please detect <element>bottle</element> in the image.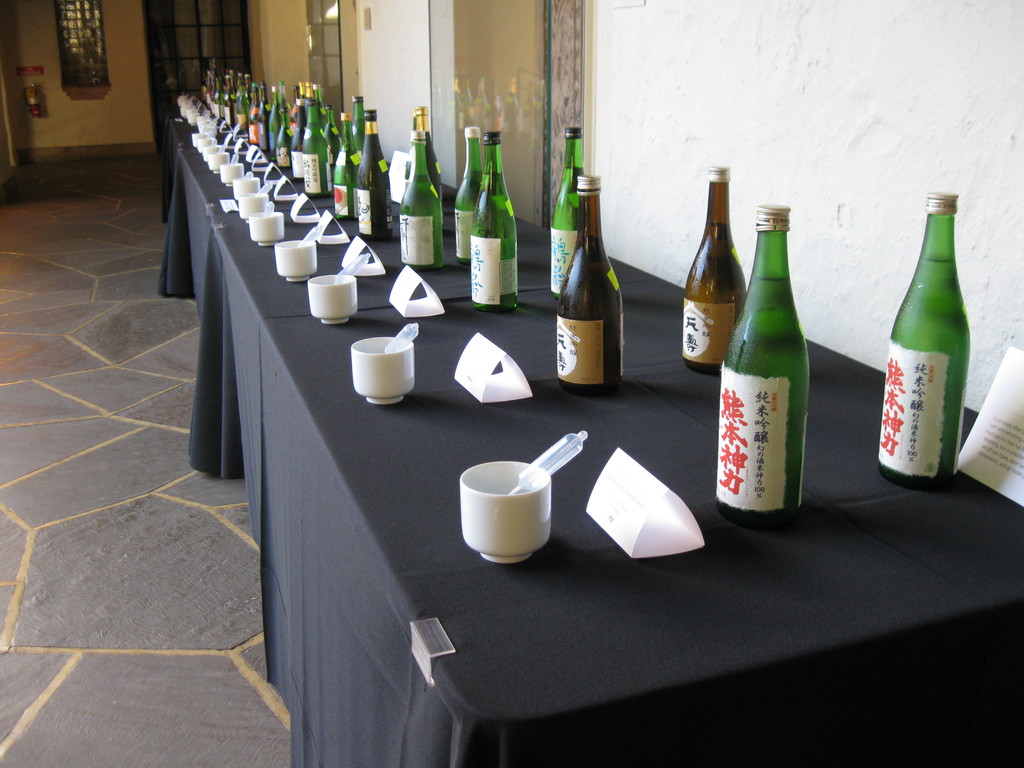
BBox(351, 94, 365, 160).
